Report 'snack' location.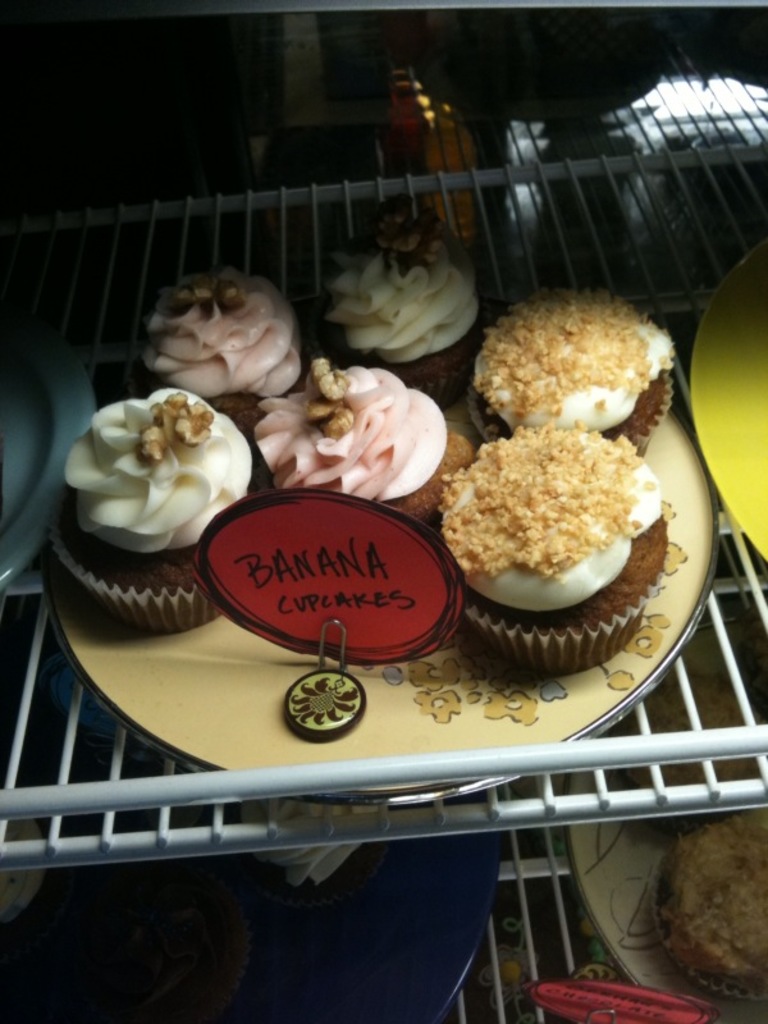
Report: detection(476, 287, 676, 445).
